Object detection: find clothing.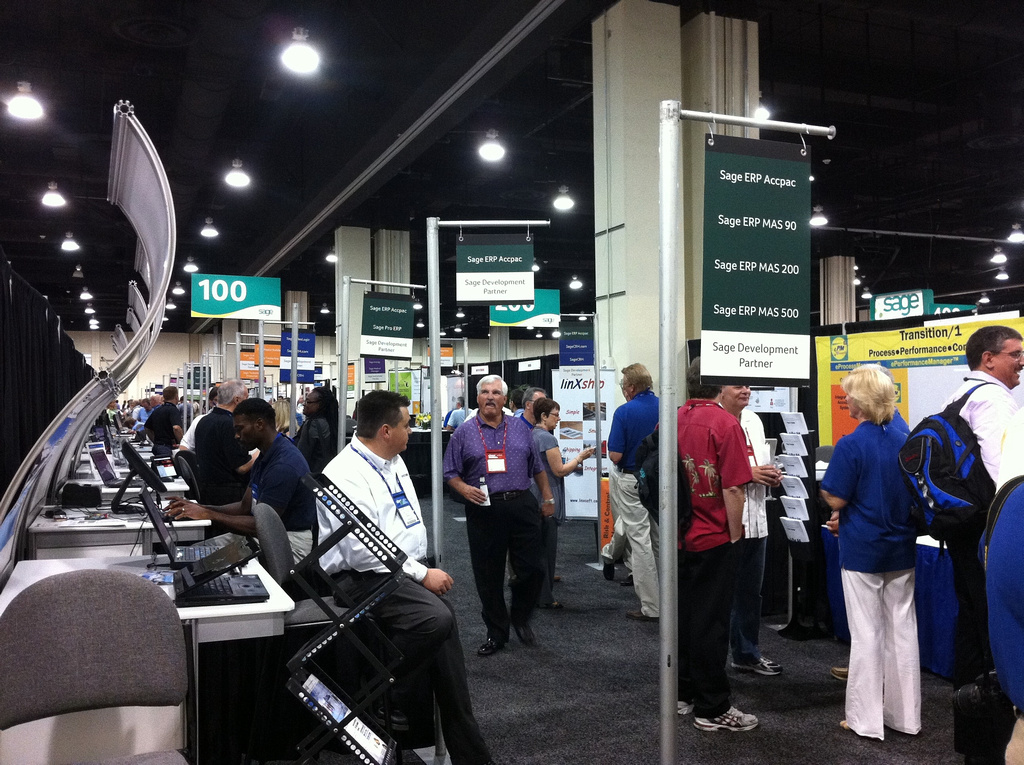
(left=941, top=370, right=1019, bottom=698).
